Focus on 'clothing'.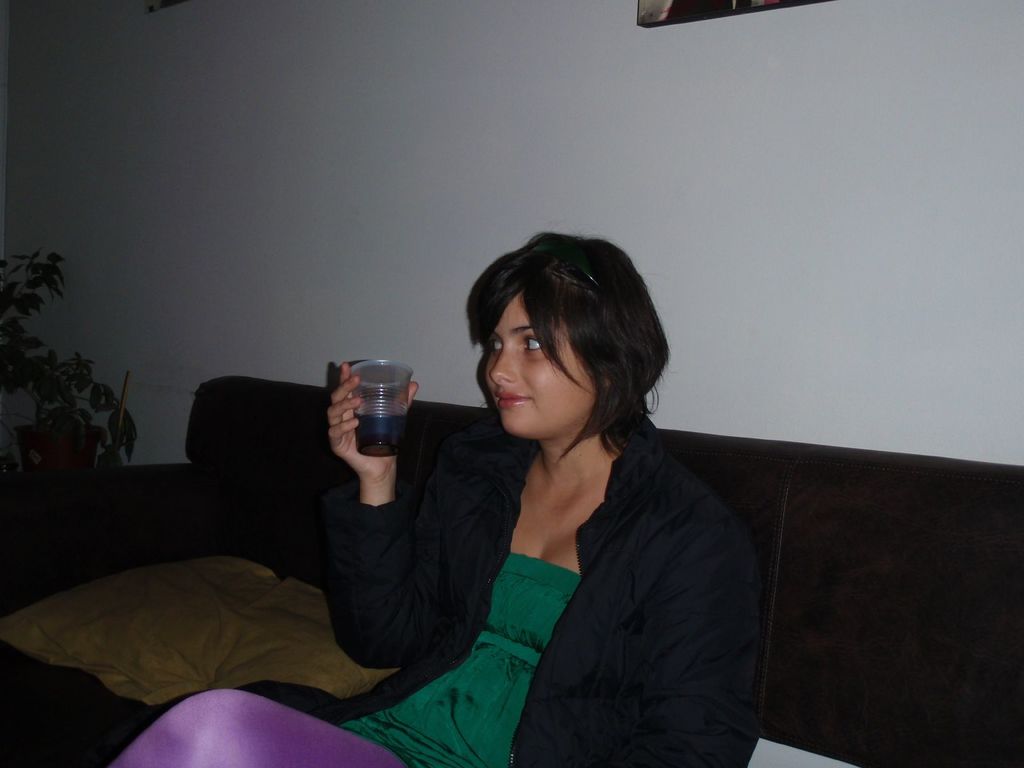
Focused at l=111, t=411, r=761, b=767.
